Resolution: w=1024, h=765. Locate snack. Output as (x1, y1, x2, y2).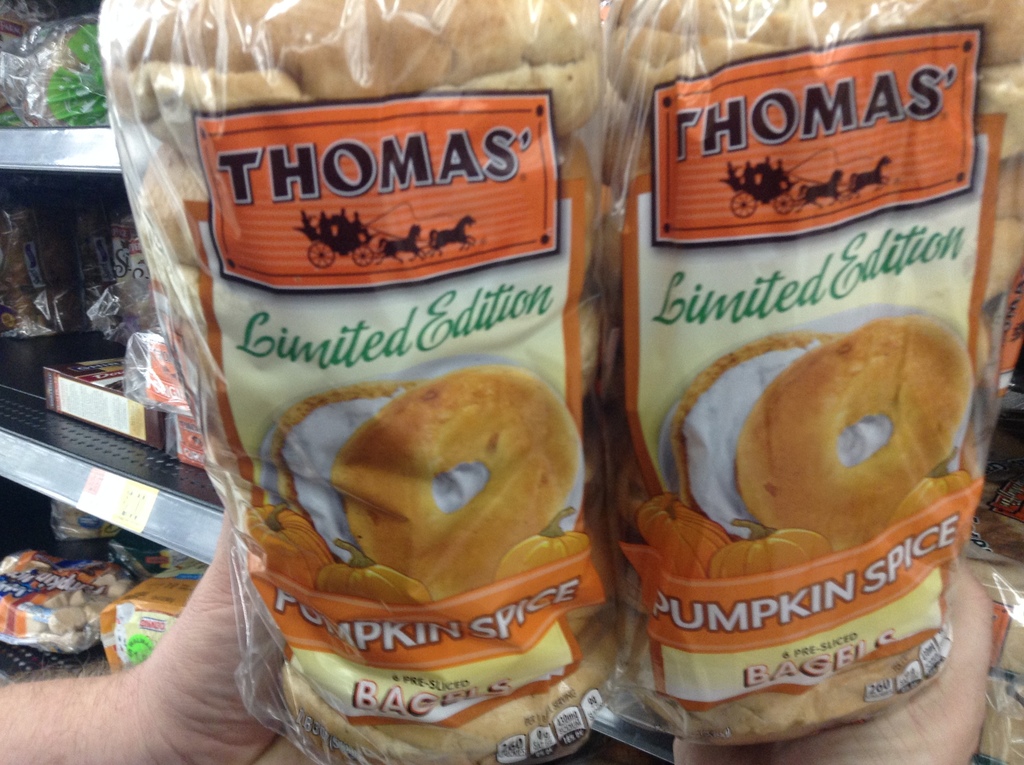
(280, 367, 588, 592).
